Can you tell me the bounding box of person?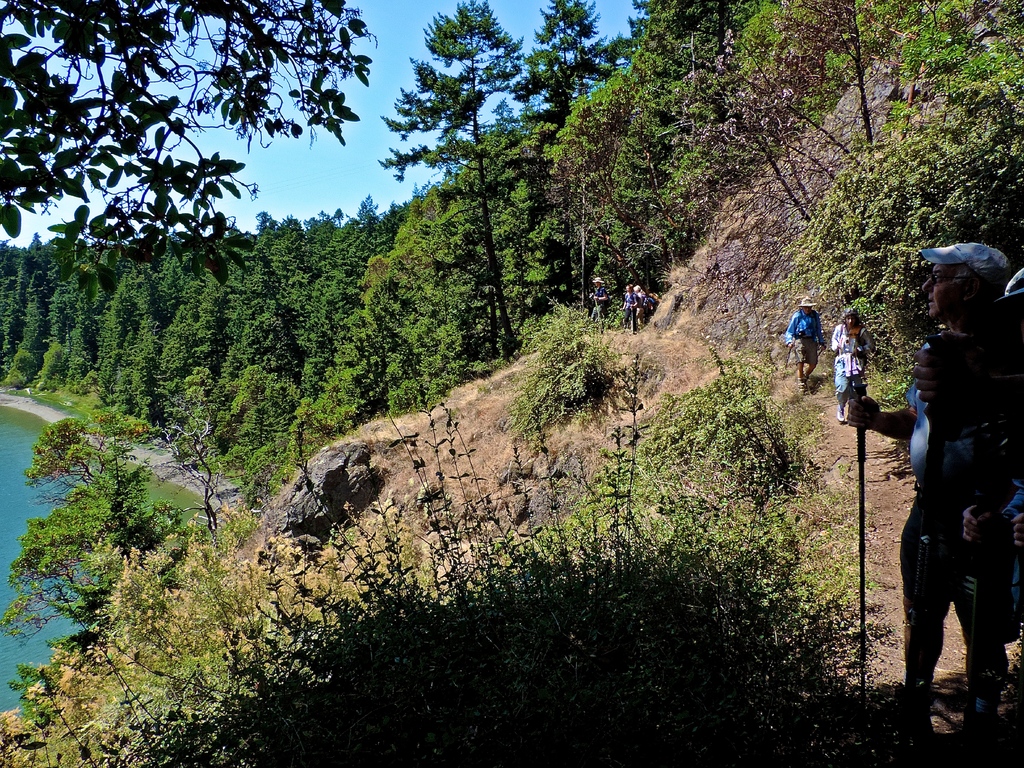
842/249/1023/758.
